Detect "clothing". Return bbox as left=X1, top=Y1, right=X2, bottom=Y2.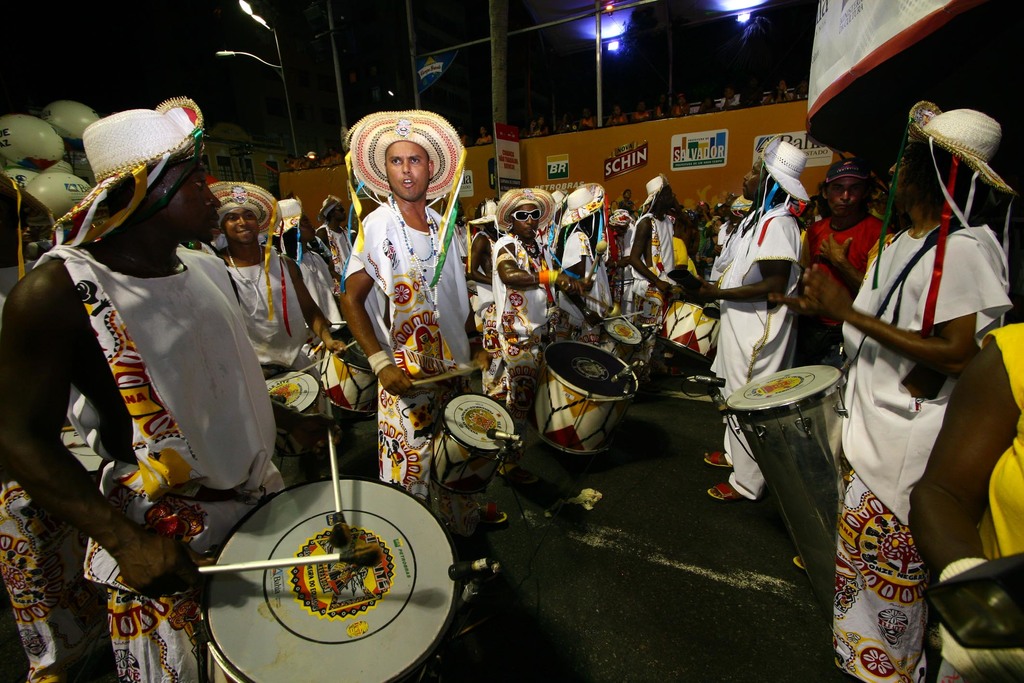
left=309, top=199, right=484, bottom=490.
